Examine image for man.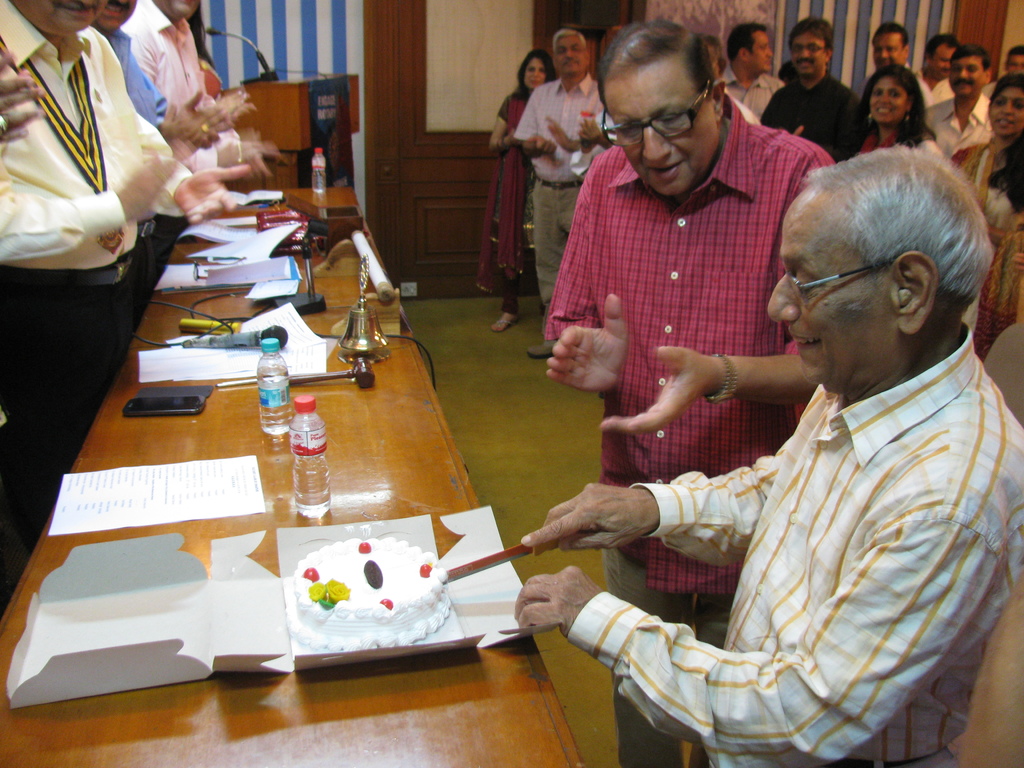
Examination result: (513,148,1023,767).
